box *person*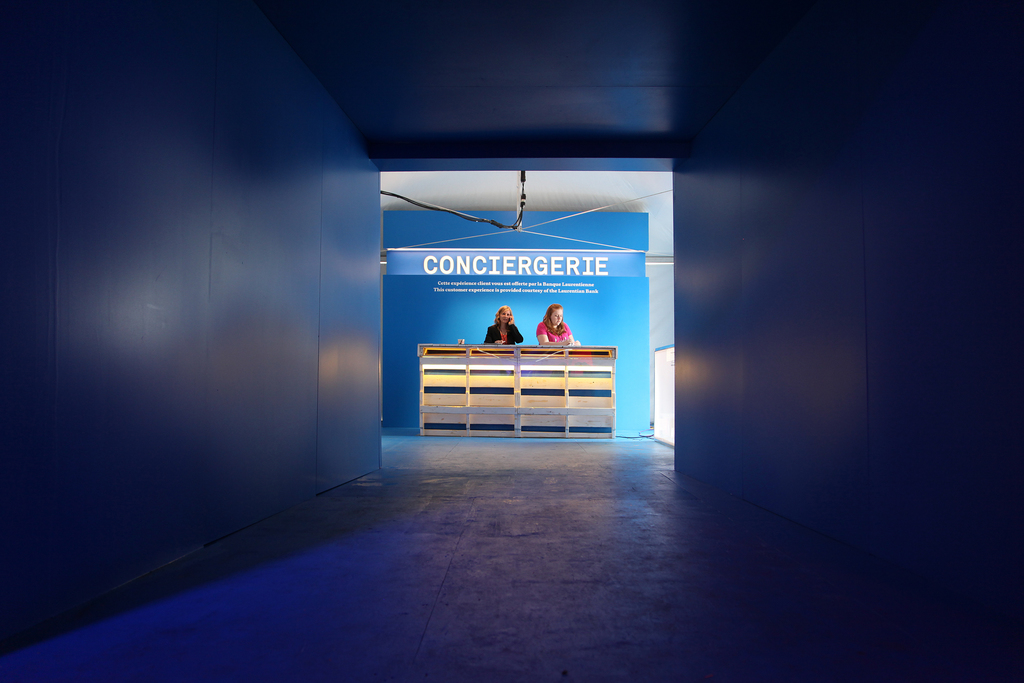
<region>479, 304, 527, 353</region>
